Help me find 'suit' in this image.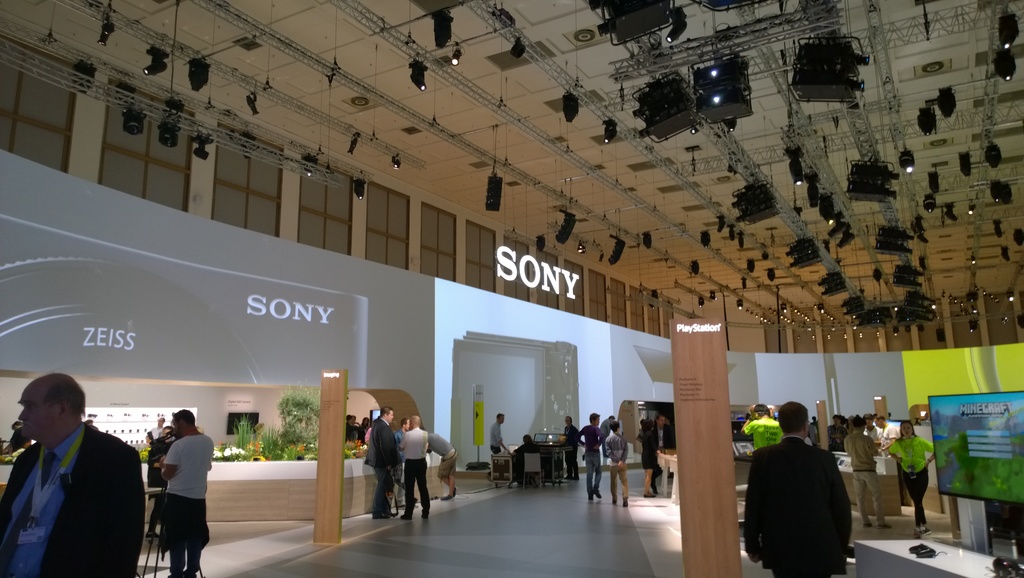
Found it: locate(3, 377, 133, 574).
